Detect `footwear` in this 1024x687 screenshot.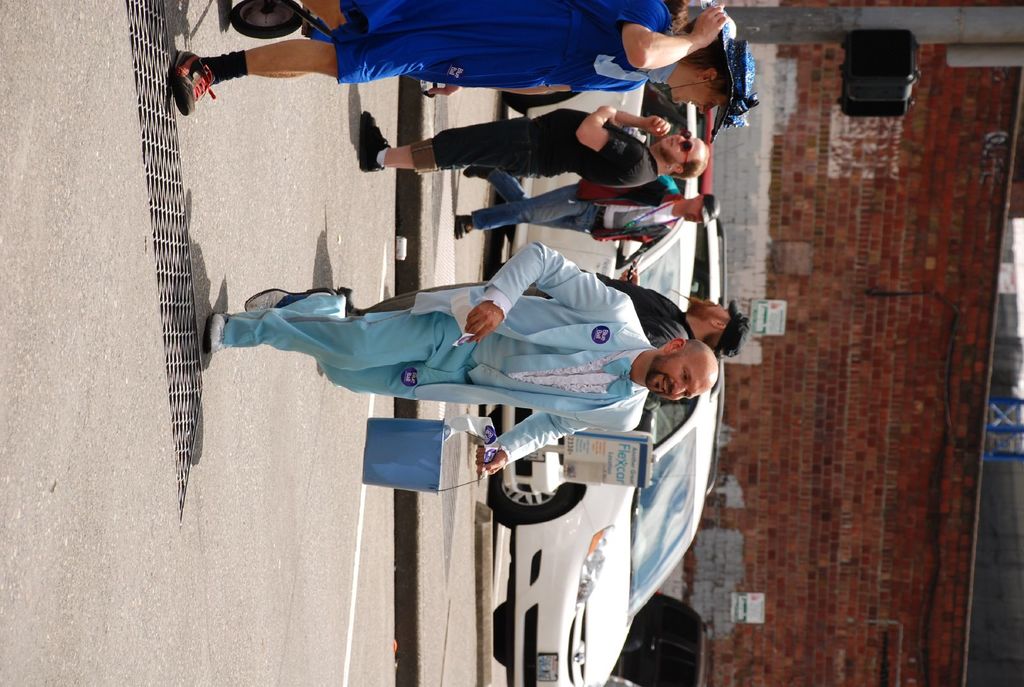
Detection: (left=456, top=216, right=473, bottom=240).
